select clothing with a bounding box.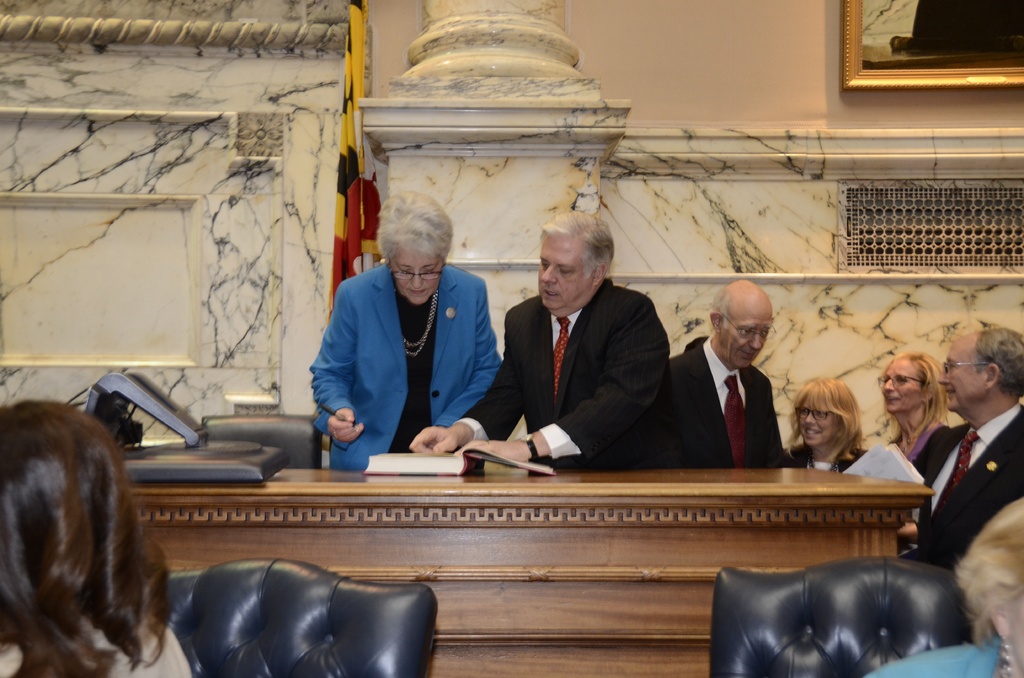
<region>0, 612, 192, 677</region>.
